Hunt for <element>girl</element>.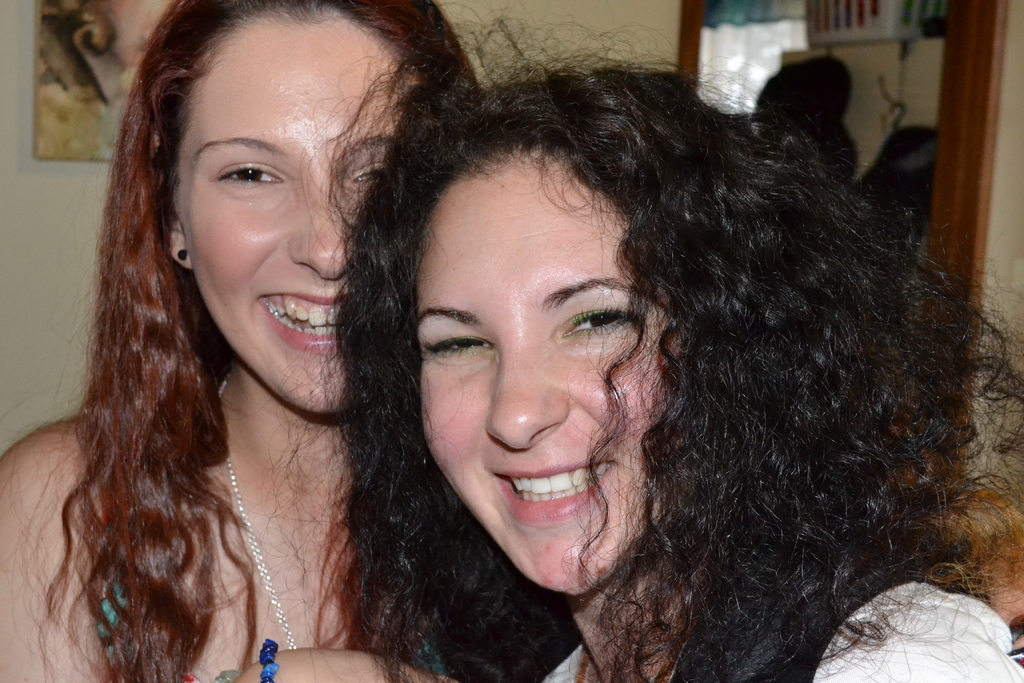
Hunted down at [330,58,1018,671].
